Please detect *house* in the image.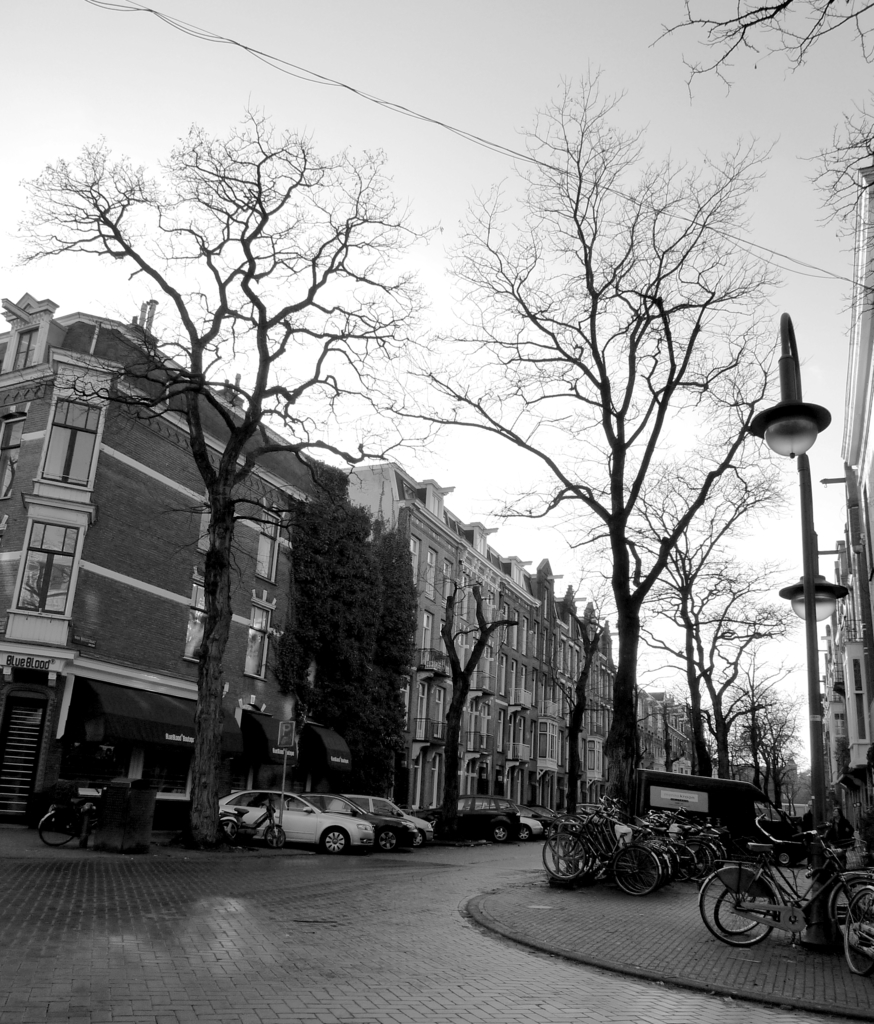
left=814, top=150, right=873, bottom=884.
